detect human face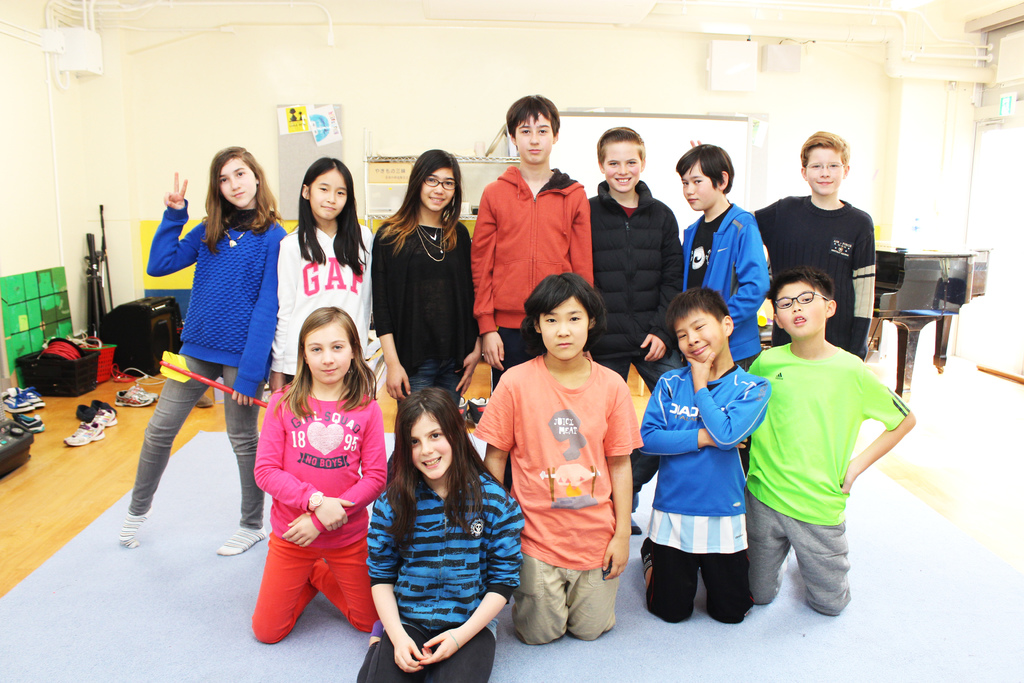
rect(680, 317, 726, 362)
